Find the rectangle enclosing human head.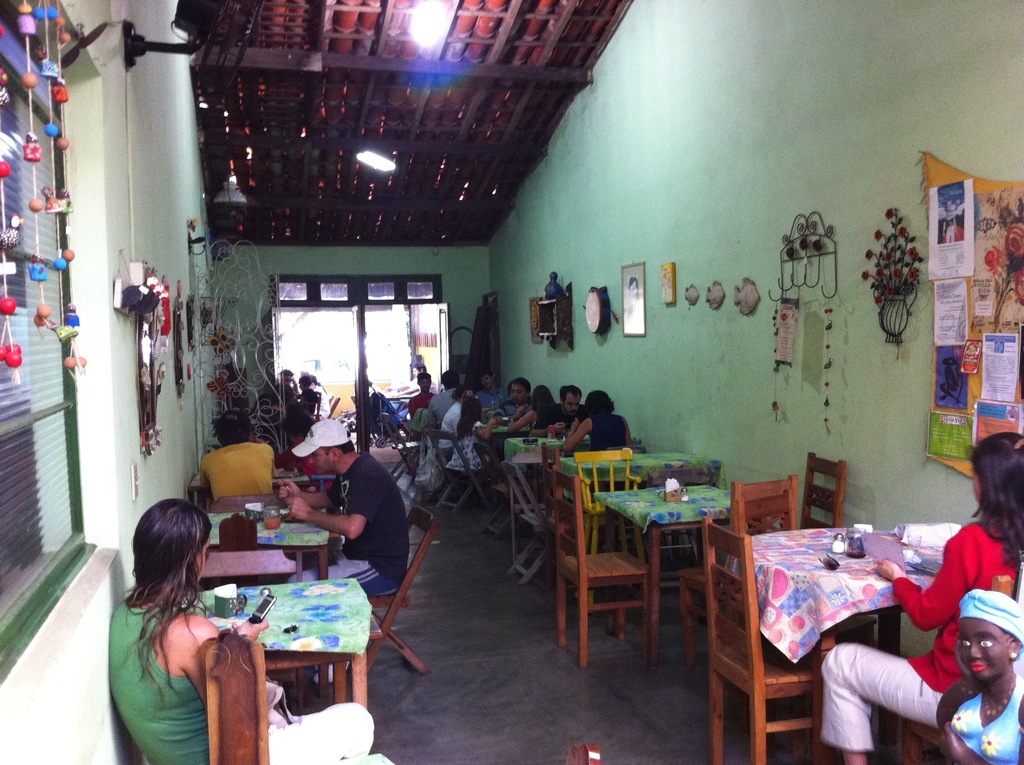
BBox(289, 417, 355, 471).
